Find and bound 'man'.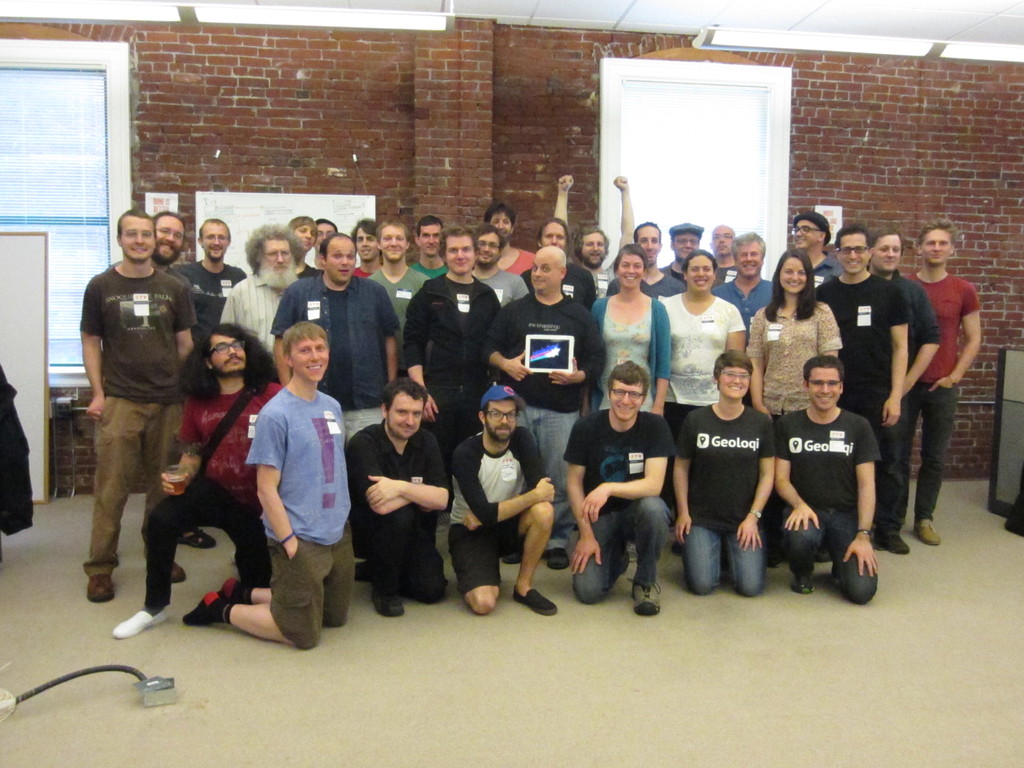
Bound: BBox(139, 210, 218, 582).
